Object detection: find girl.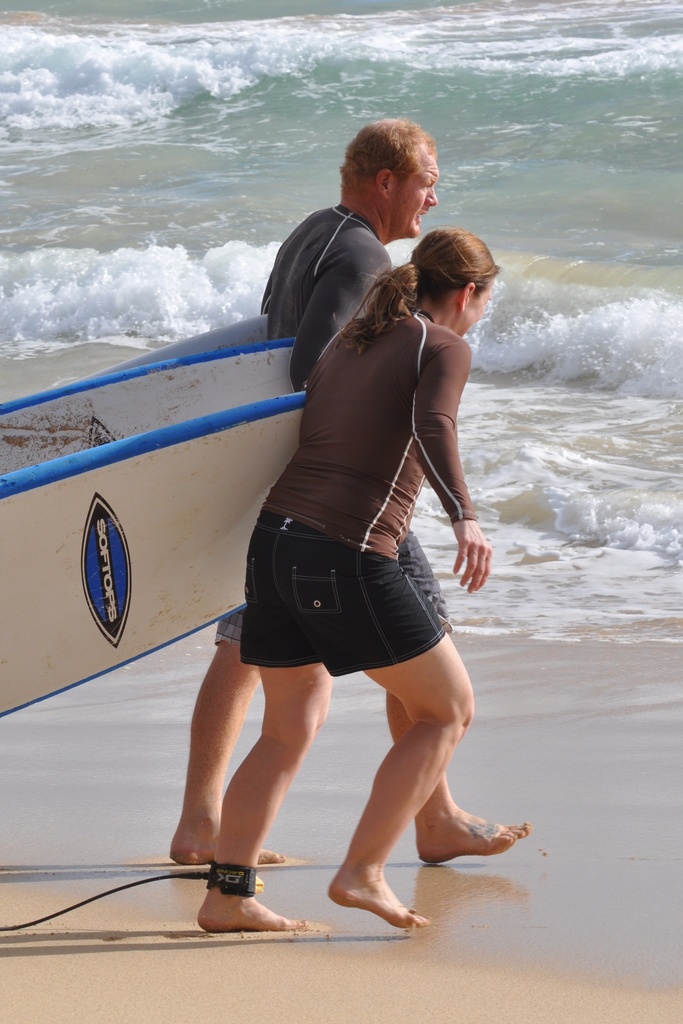
left=196, top=223, right=490, bottom=928.
